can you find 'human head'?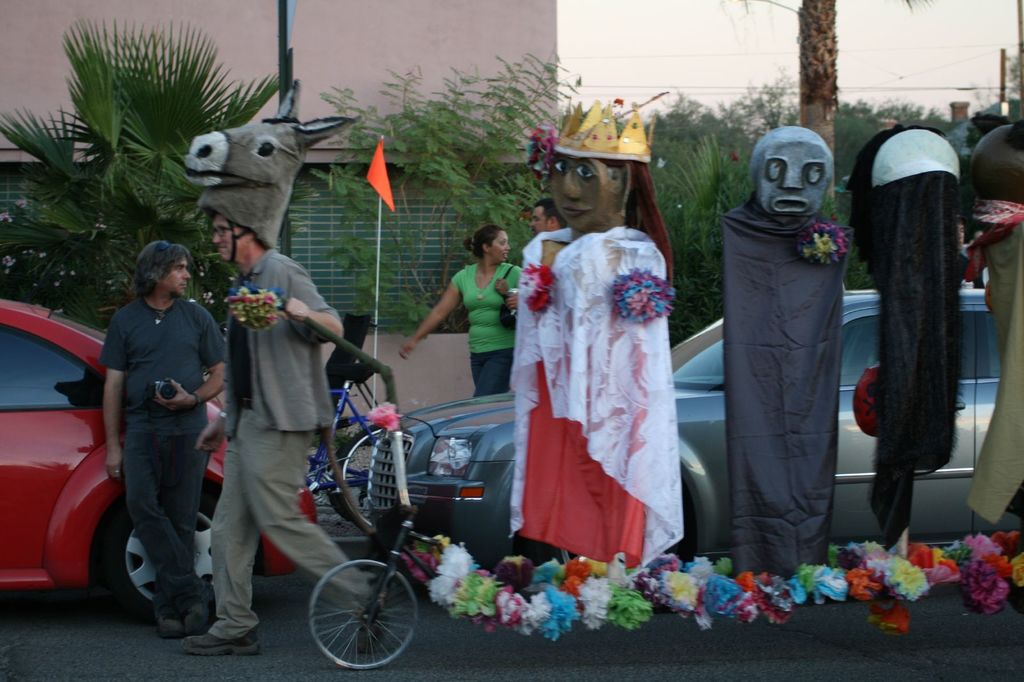
Yes, bounding box: bbox(475, 228, 510, 268).
